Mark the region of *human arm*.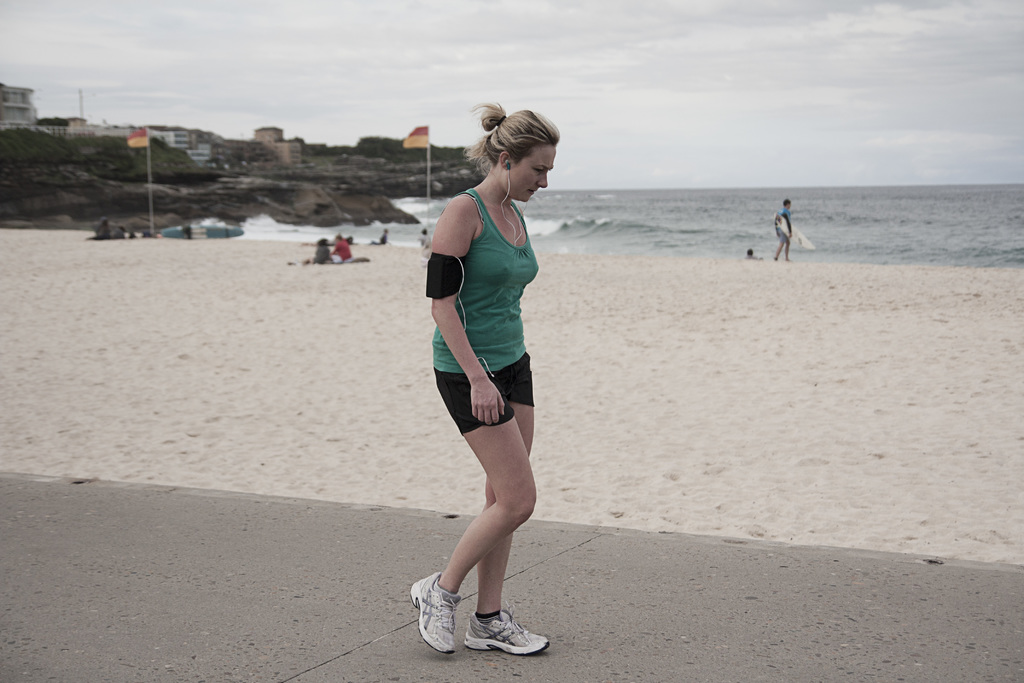
Region: 432/197/506/423.
